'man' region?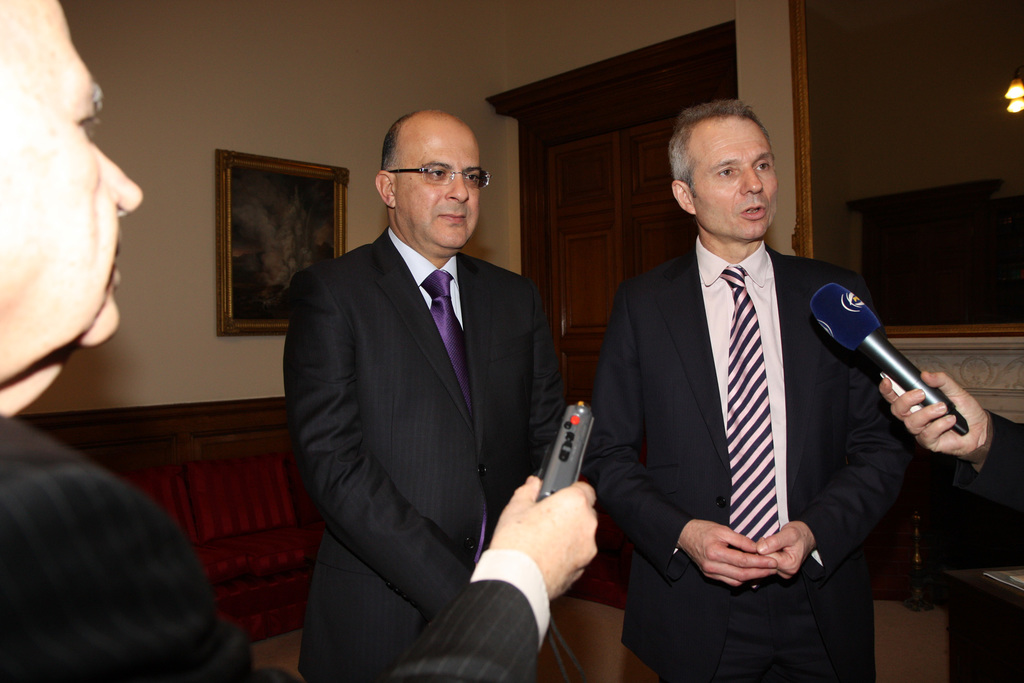
locate(282, 108, 566, 682)
